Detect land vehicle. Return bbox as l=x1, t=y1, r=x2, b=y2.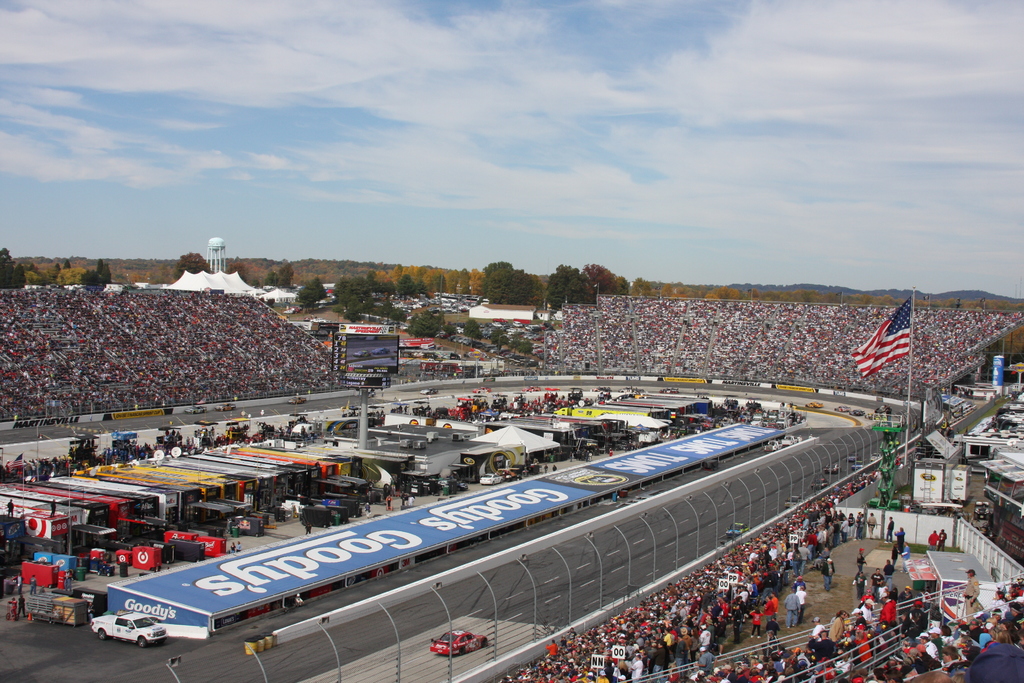
l=286, t=394, r=308, b=407.
